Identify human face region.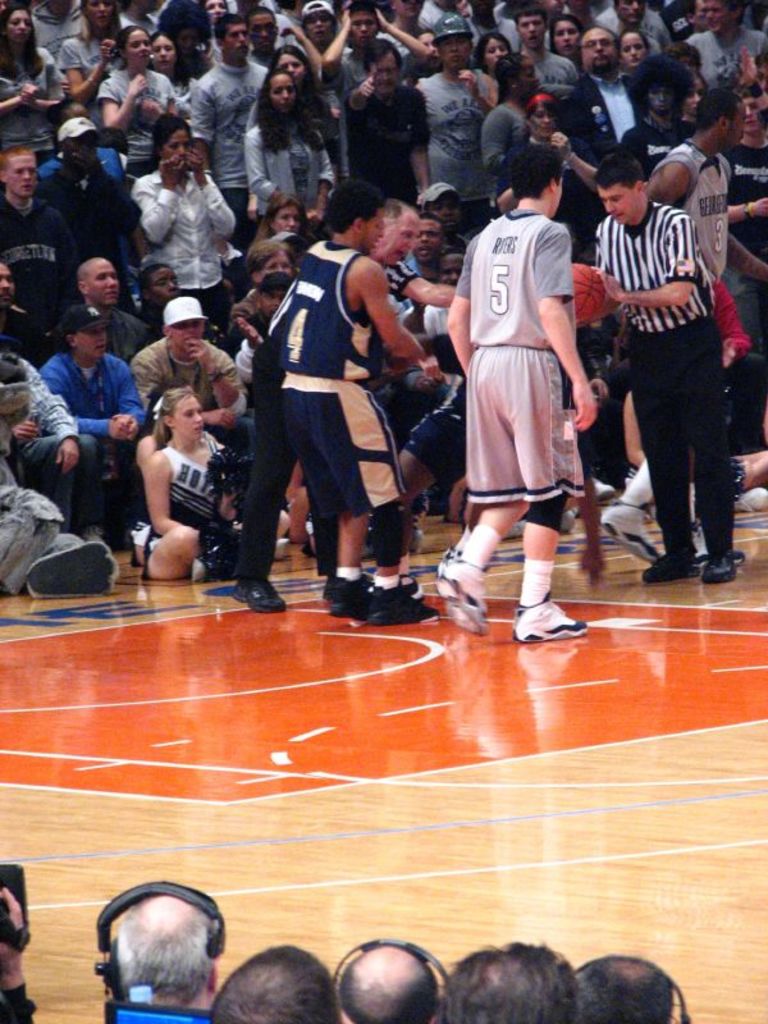
Region: [left=166, top=127, right=192, bottom=164].
